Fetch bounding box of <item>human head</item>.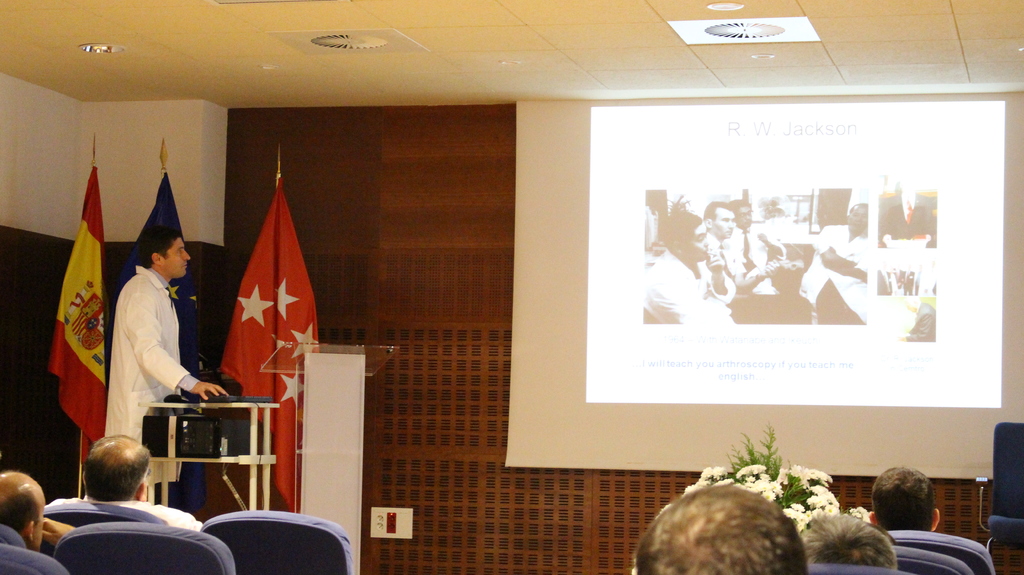
Bbox: {"x1": 660, "y1": 211, "x2": 708, "y2": 263}.
